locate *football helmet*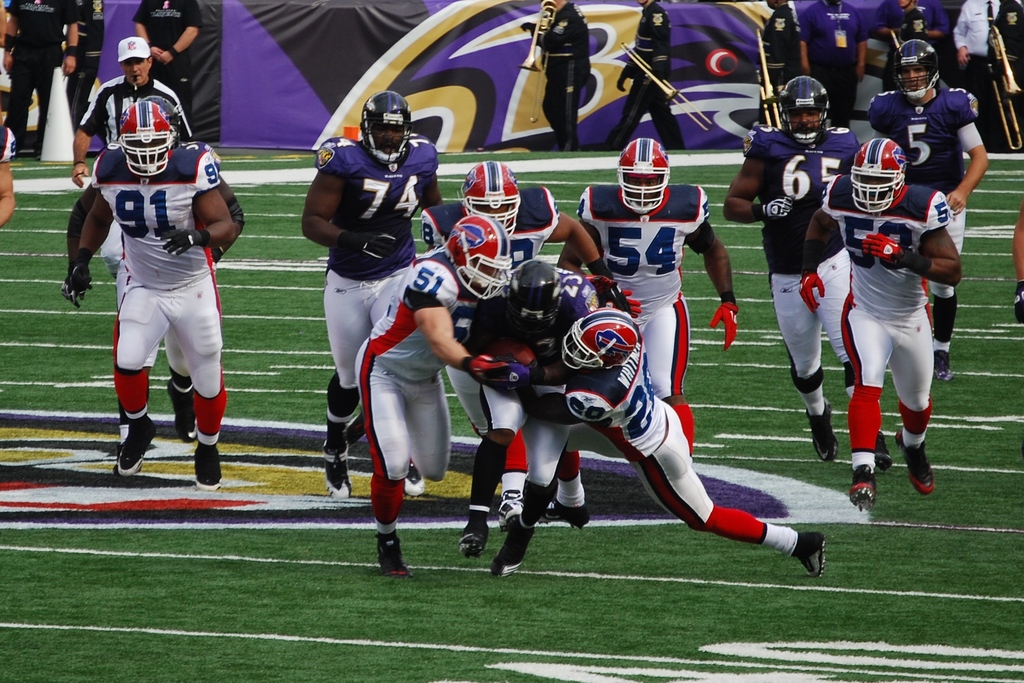
(459, 156, 518, 234)
